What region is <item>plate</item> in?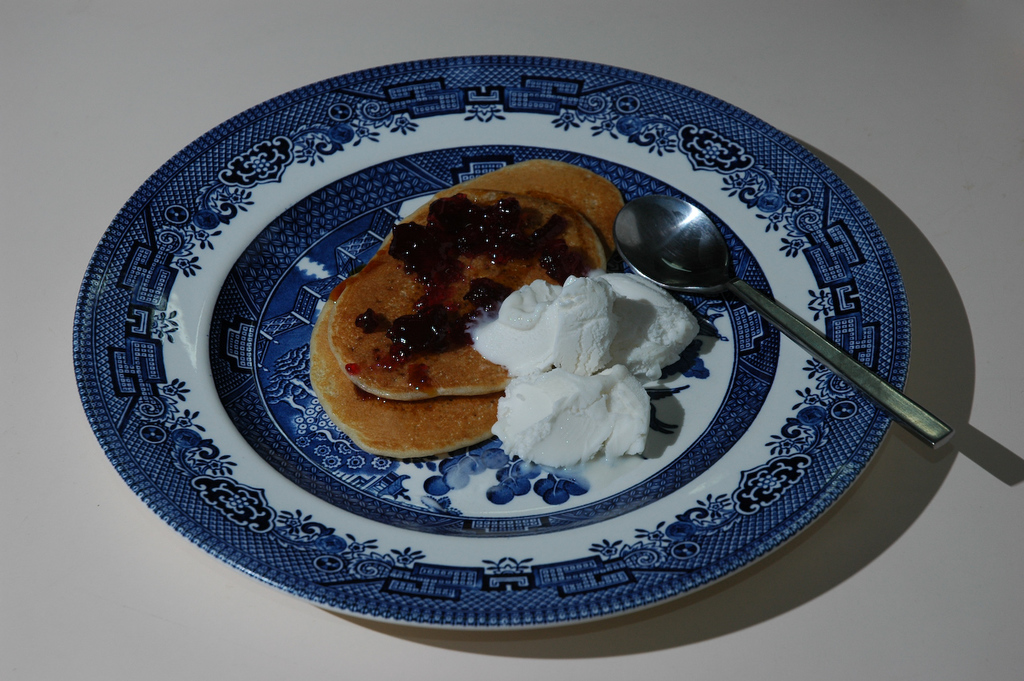
78 57 910 623.
